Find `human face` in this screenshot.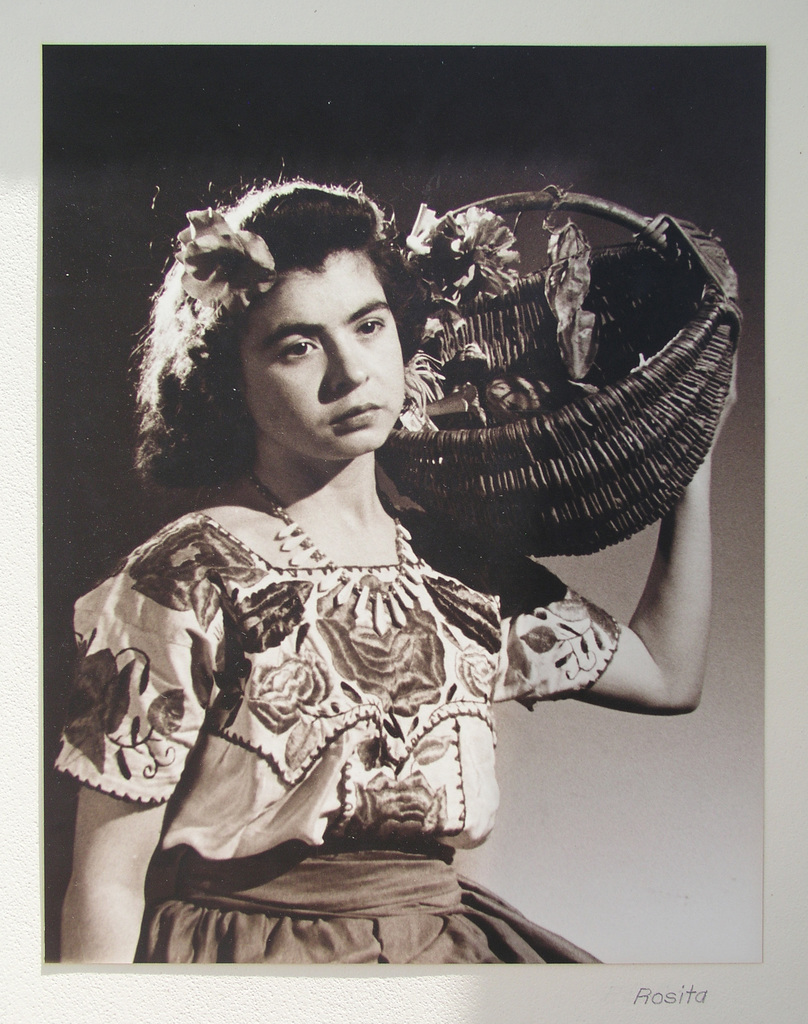
The bounding box for `human face` is [246,252,405,461].
